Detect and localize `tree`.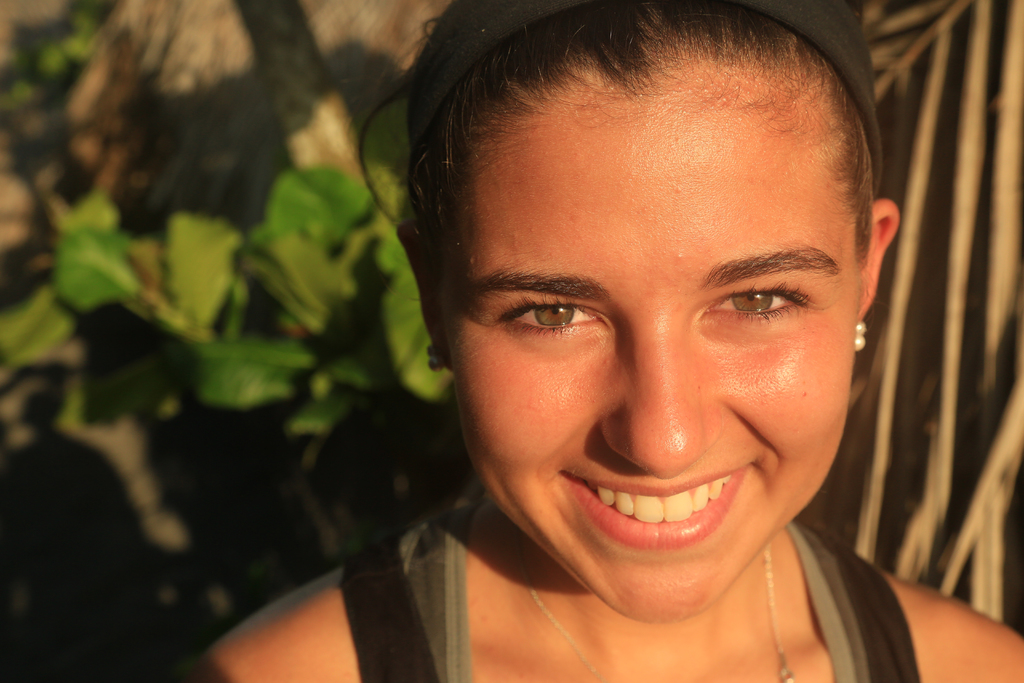
Localized at <bbox>233, 0, 380, 204</bbox>.
